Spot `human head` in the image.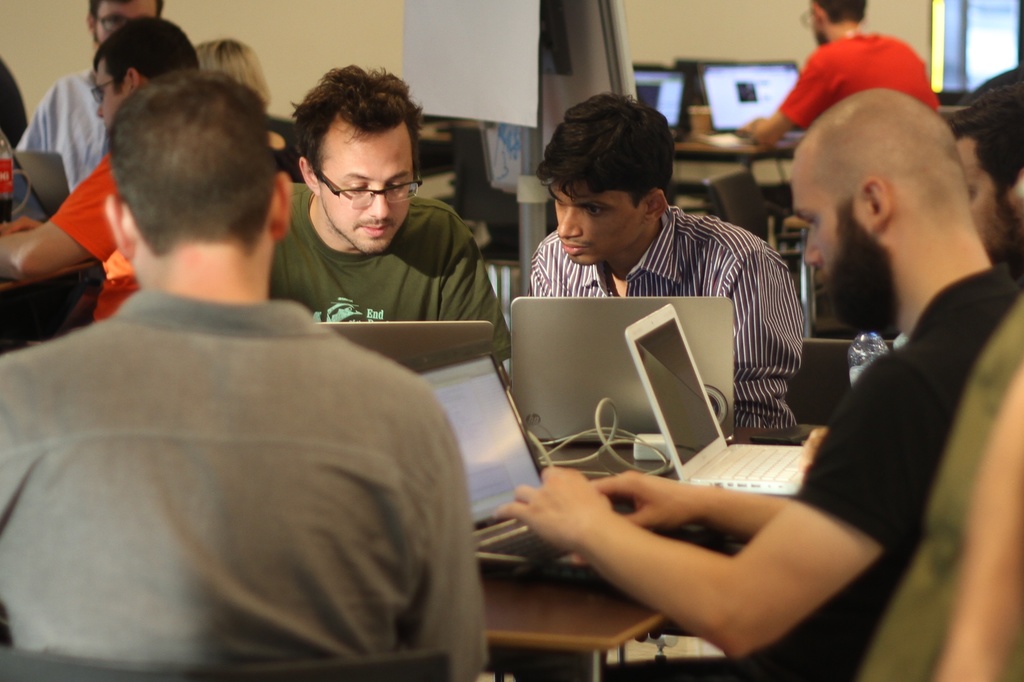
`human head` found at (left=811, top=0, right=871, bottom=45).
